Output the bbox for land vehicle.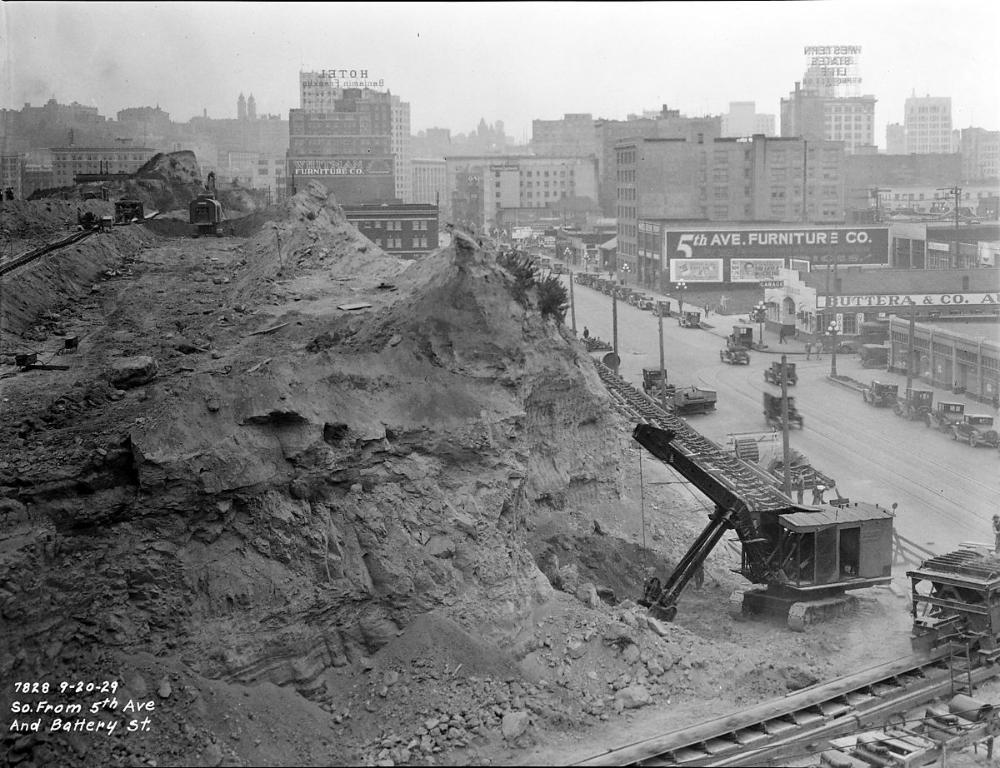
bbox=[898, 391, 930, 417].
